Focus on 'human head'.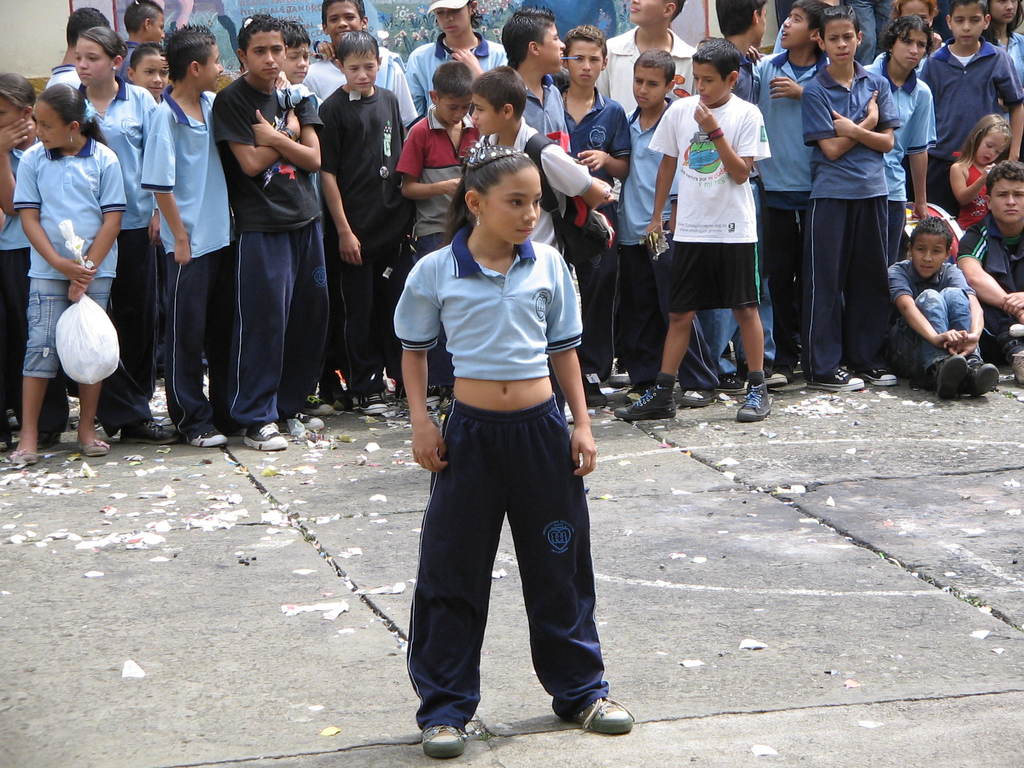
Focused at {"left": 74, "top": 24, "right": 127, "bottom": 90}.
